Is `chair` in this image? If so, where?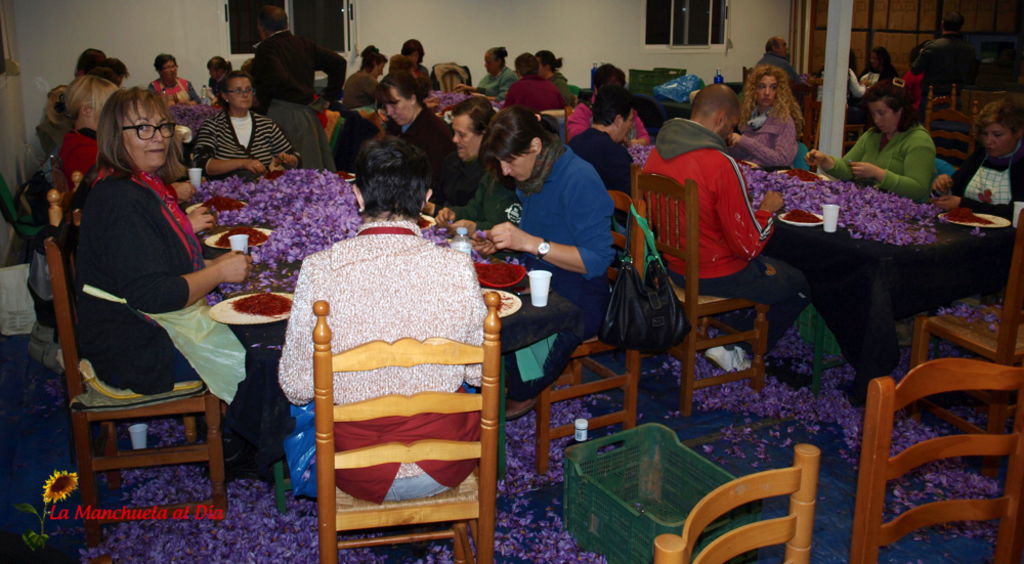
Yes, at 918:95:980:174.
